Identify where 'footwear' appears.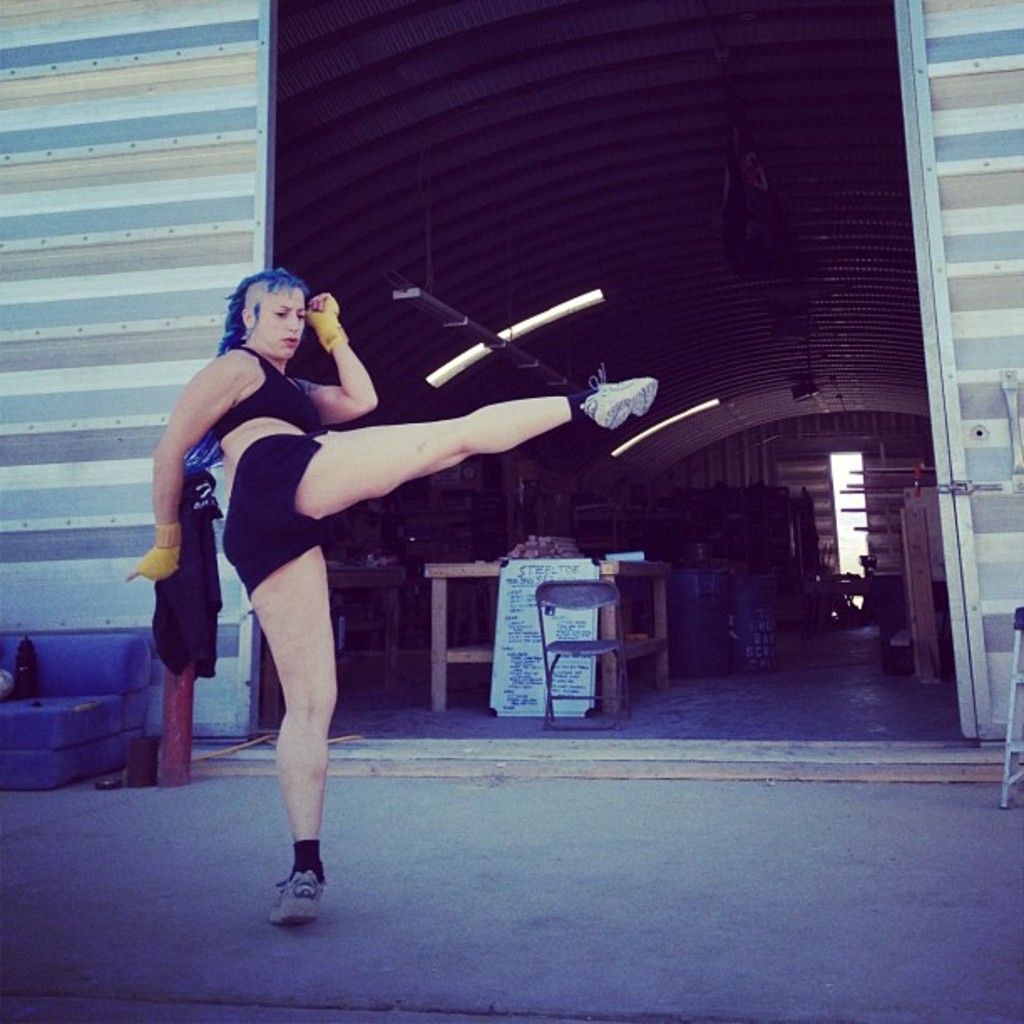
Appears at 572,366,673,430.
